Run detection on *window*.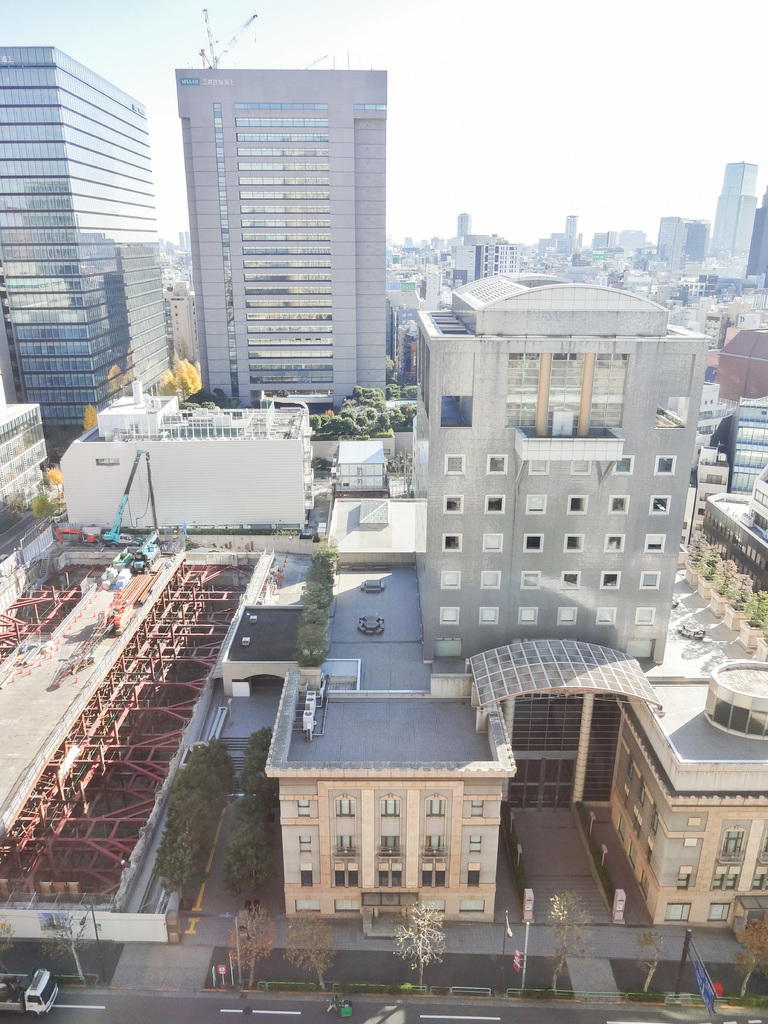
Result: <box>439,492,469,516</box>.
